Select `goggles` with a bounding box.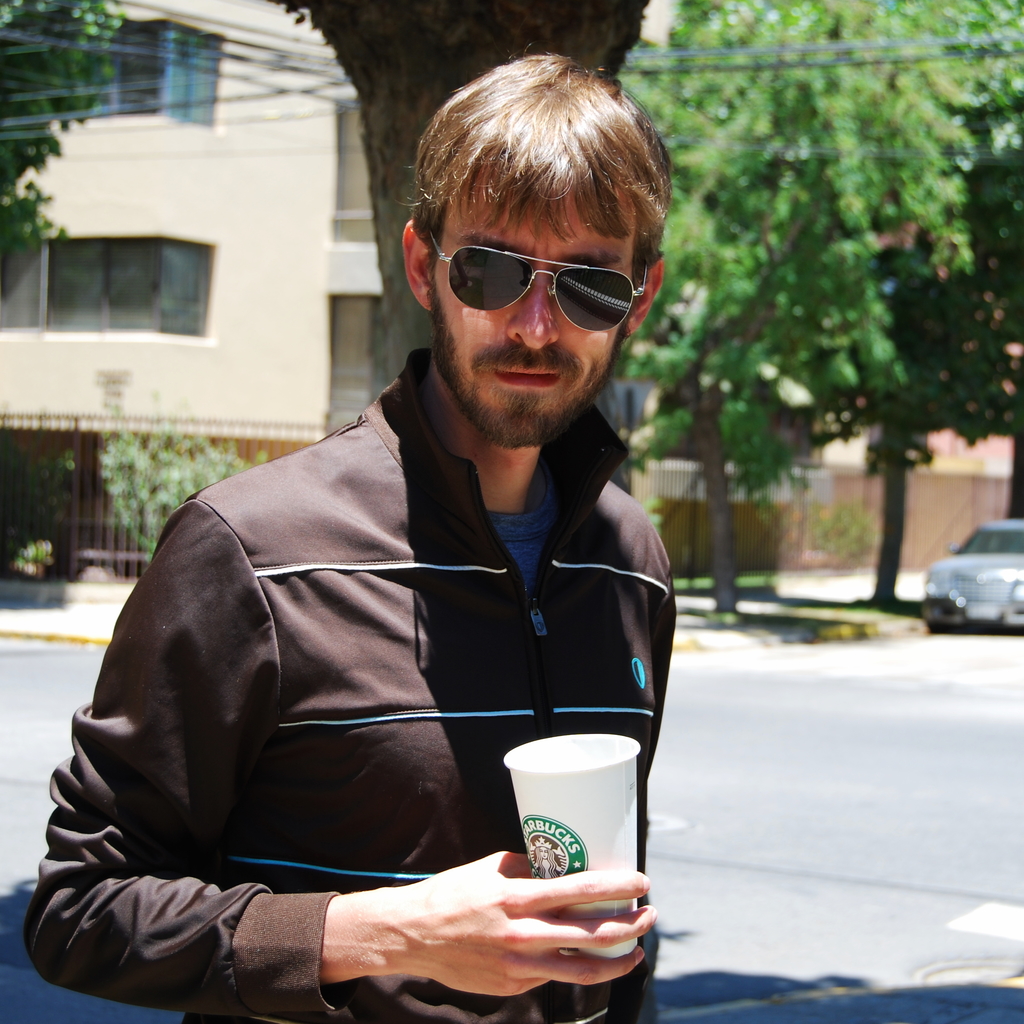
<box>422,223,653,333</box>.
